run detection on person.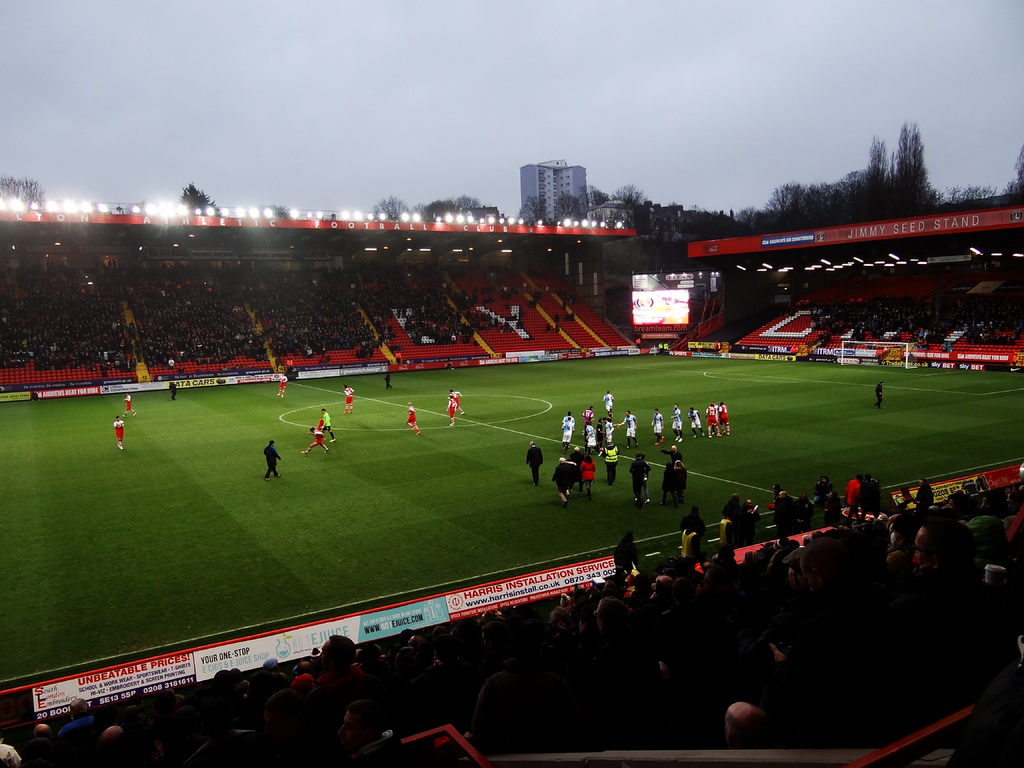
Result: box=[301, 427, 329, 454].
